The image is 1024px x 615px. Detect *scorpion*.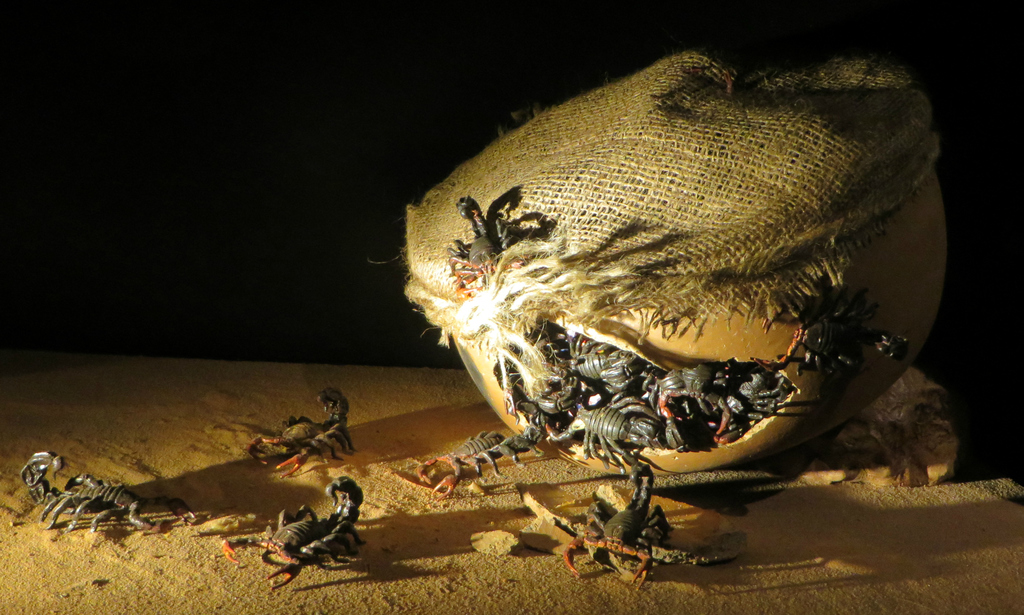
Detection: x1=251 y1=384 x2=355 y2=479.
